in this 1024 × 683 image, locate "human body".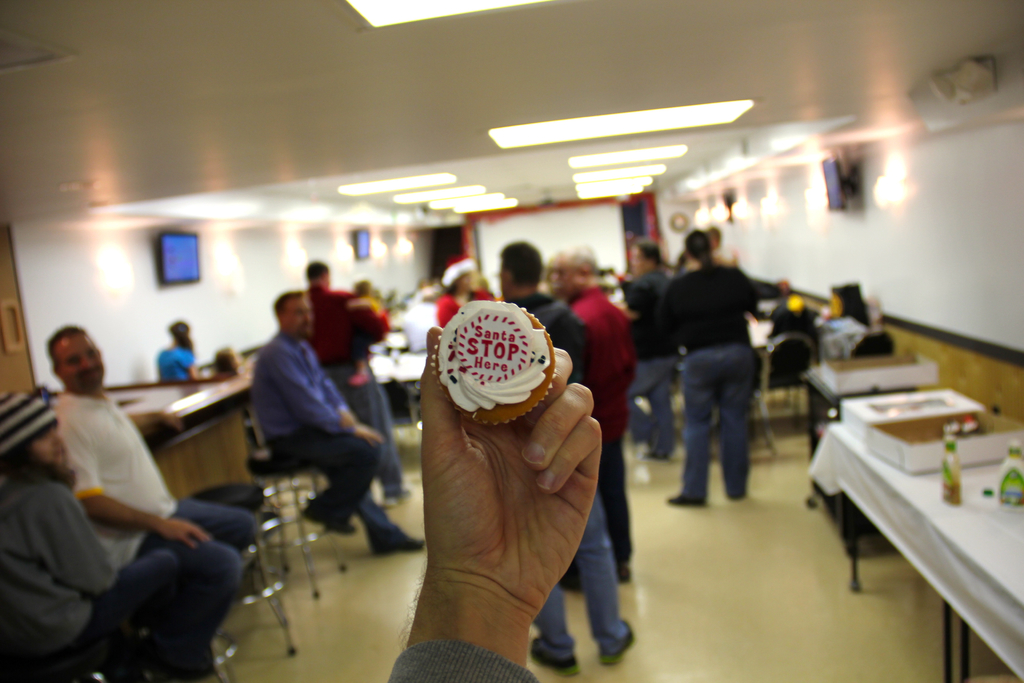
Bounding box: locate(654, 229, 761, 504).
